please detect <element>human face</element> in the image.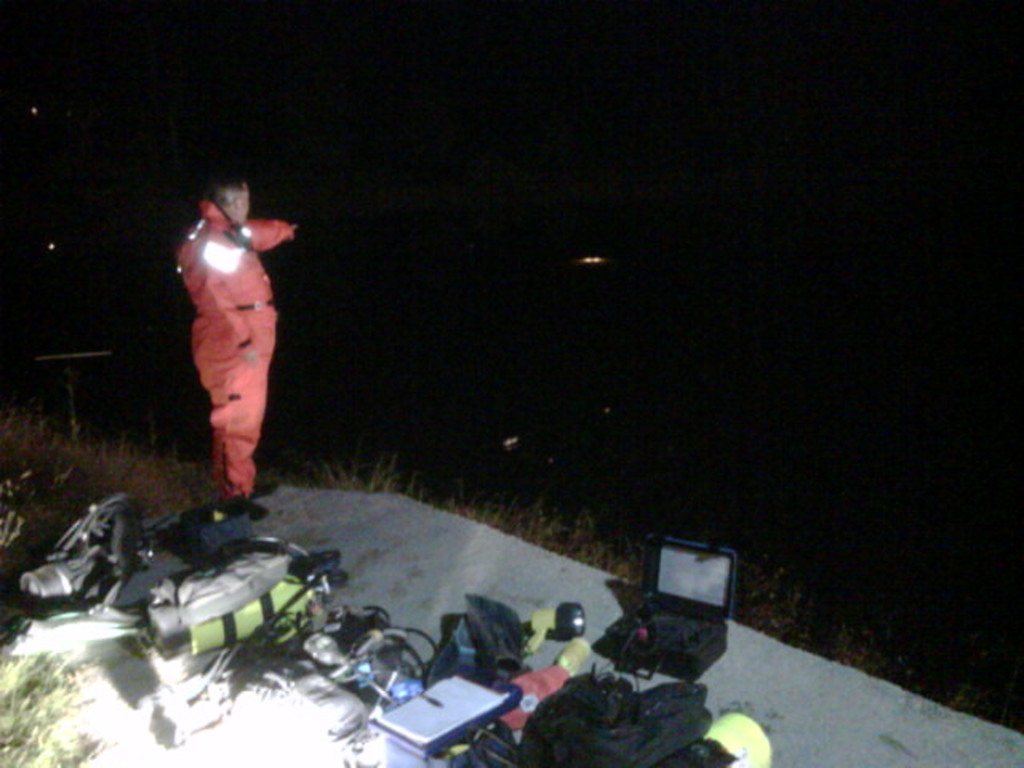
(243, 186, 253, 221).
